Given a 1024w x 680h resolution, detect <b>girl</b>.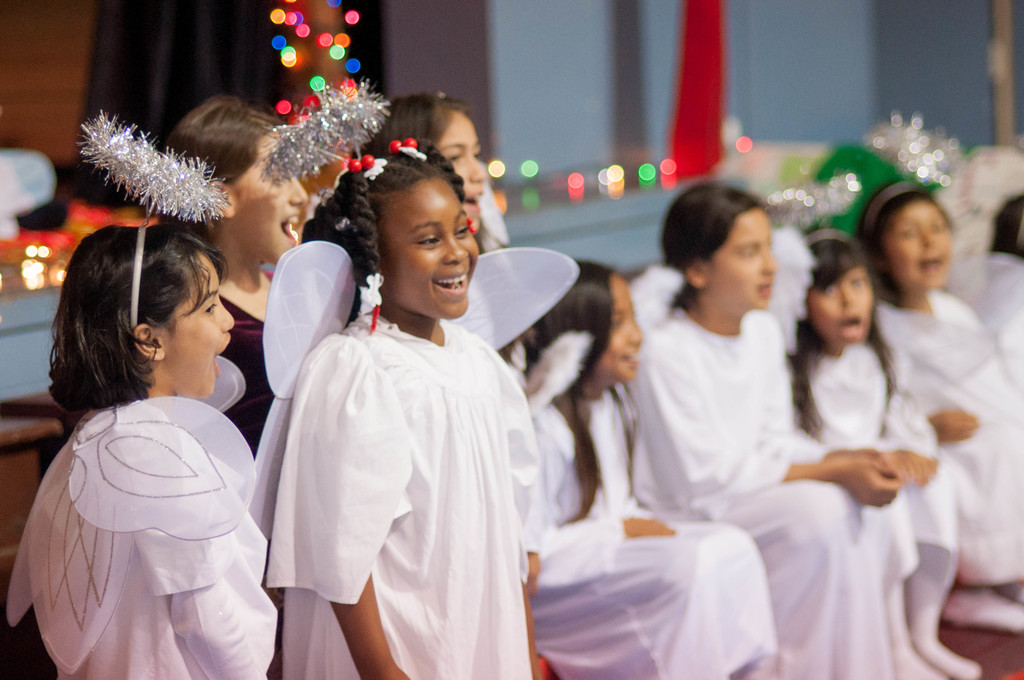
bbox=[788, 228, 950, 679].
